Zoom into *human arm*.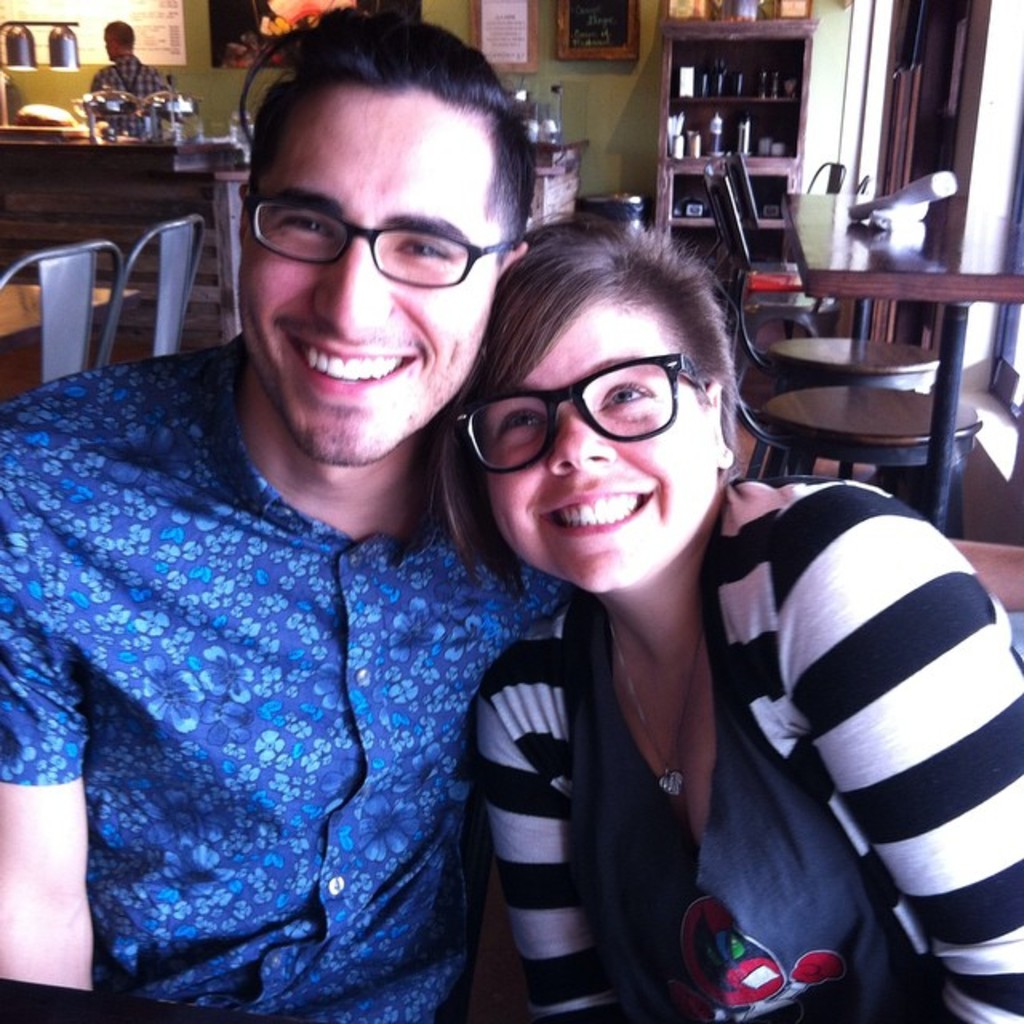
Zoom target: 469/622/618/1022.
